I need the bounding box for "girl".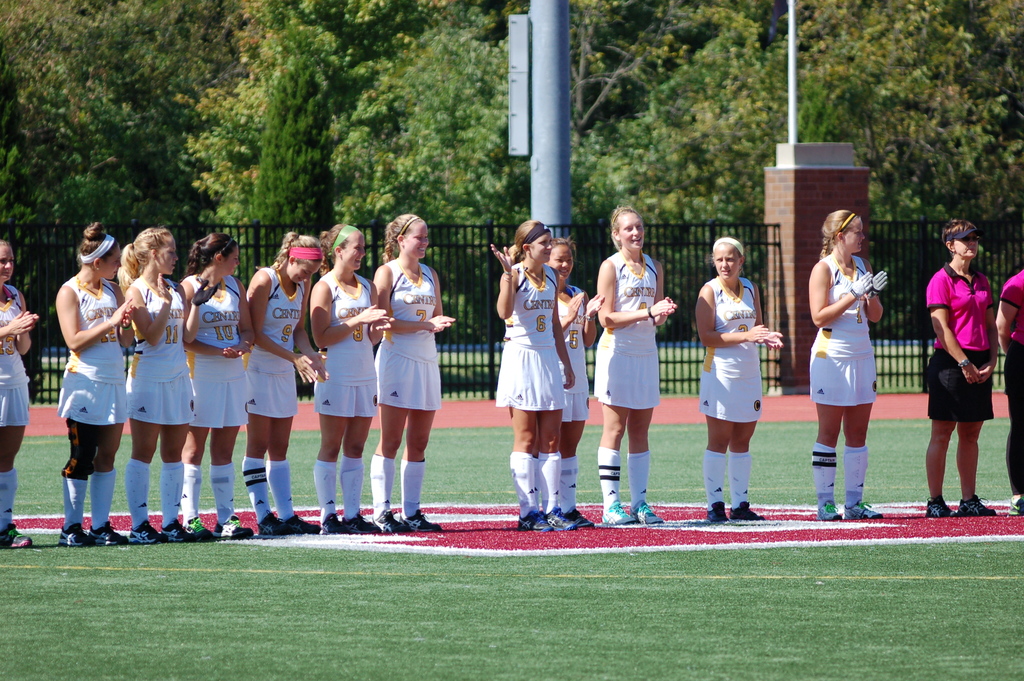
Here it is: {"x1": 695, "y1": 231, "x2": 776, "y2": 518}.
